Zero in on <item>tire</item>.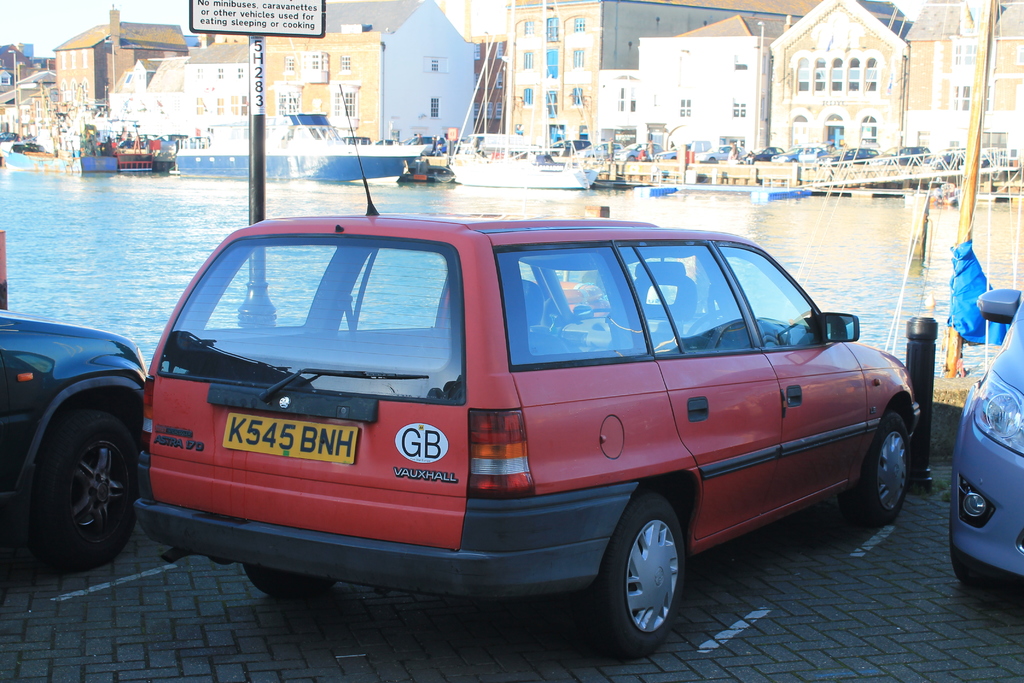
Zeroed in: pyautogui.locateOnScreen(867, 411, 911, 521).
